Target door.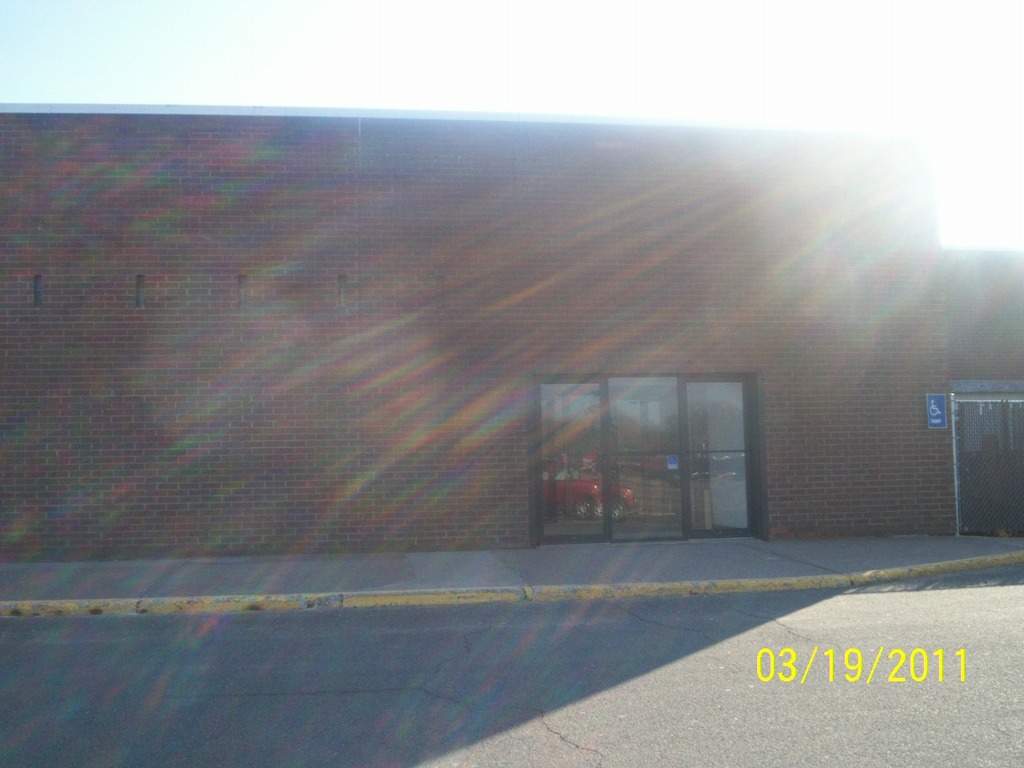
Target region: [680, 381, 749, 536].
